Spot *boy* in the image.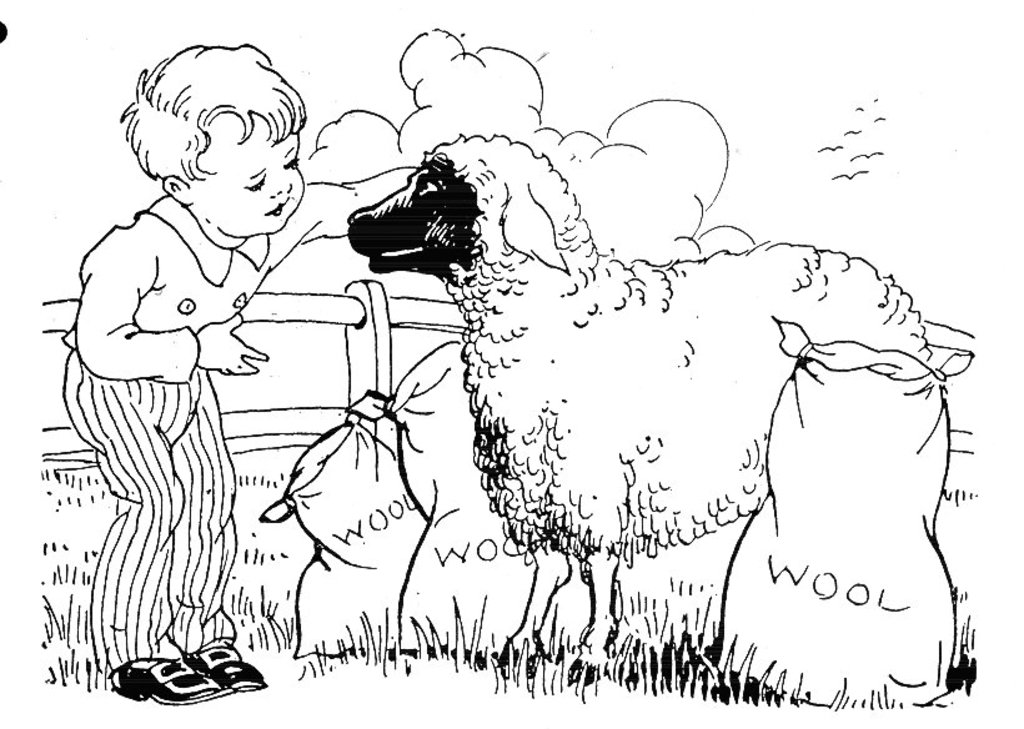
*boy* found at <region>59, 39, 427, 705</region>.
